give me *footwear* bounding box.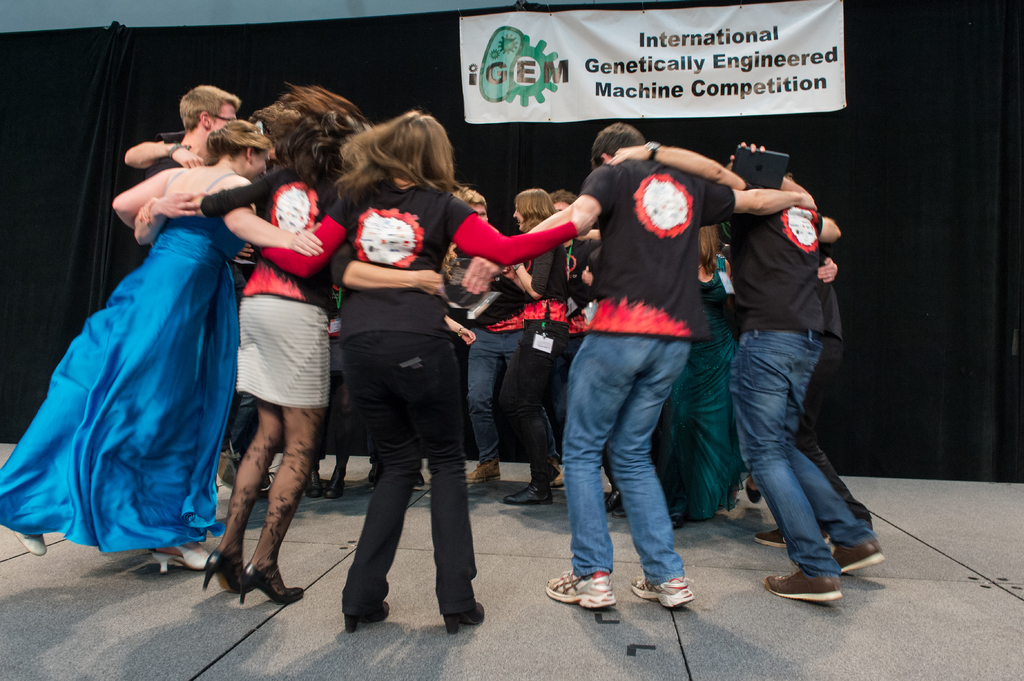
417, 471, 426, 487.
